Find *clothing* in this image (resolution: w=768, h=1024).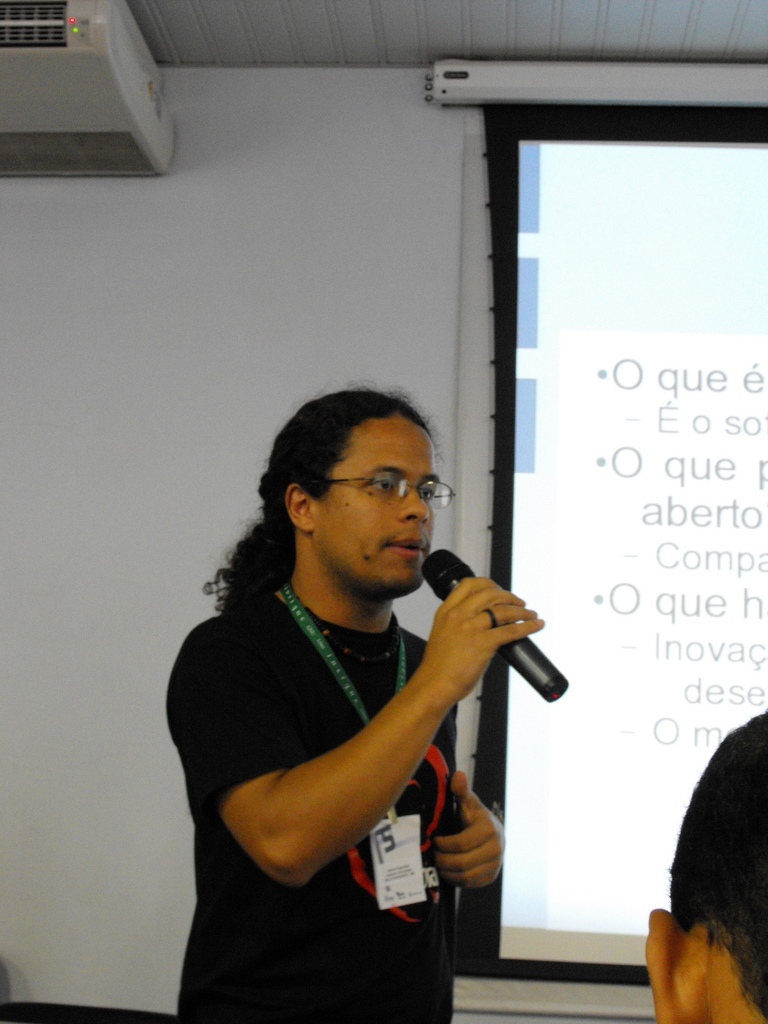
<box>162,589,460,1023</box>.
